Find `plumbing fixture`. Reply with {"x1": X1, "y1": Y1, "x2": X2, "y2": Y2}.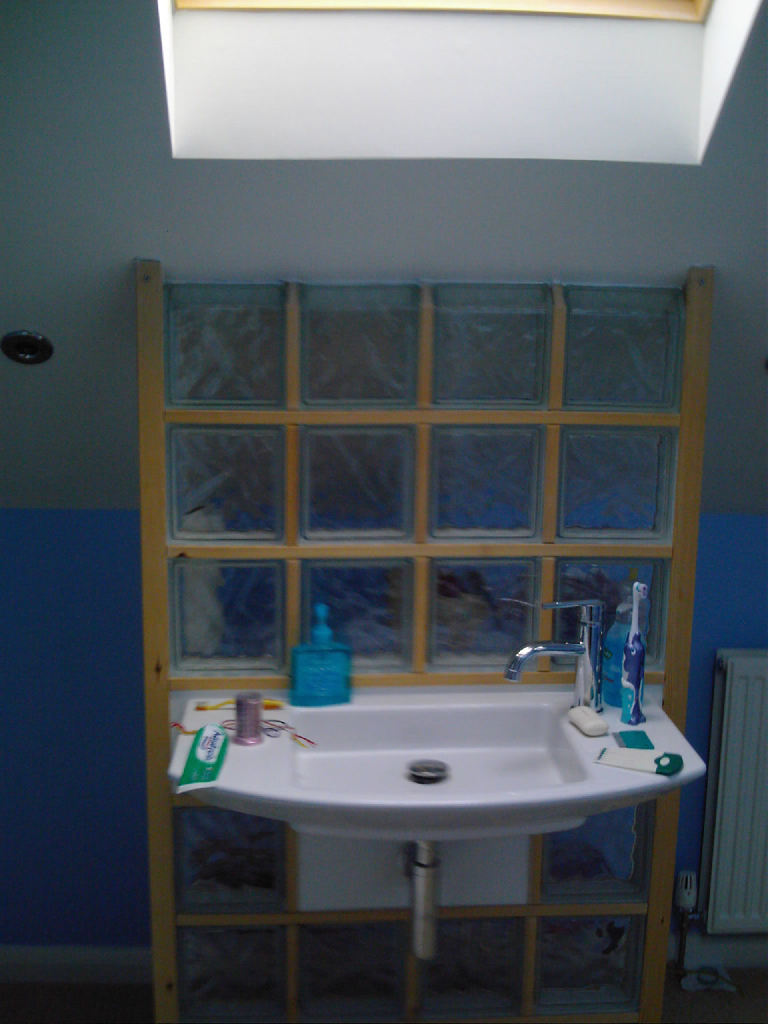
{"x1": 402, "y1": 831, "x2": 446, "y2": 965}.
